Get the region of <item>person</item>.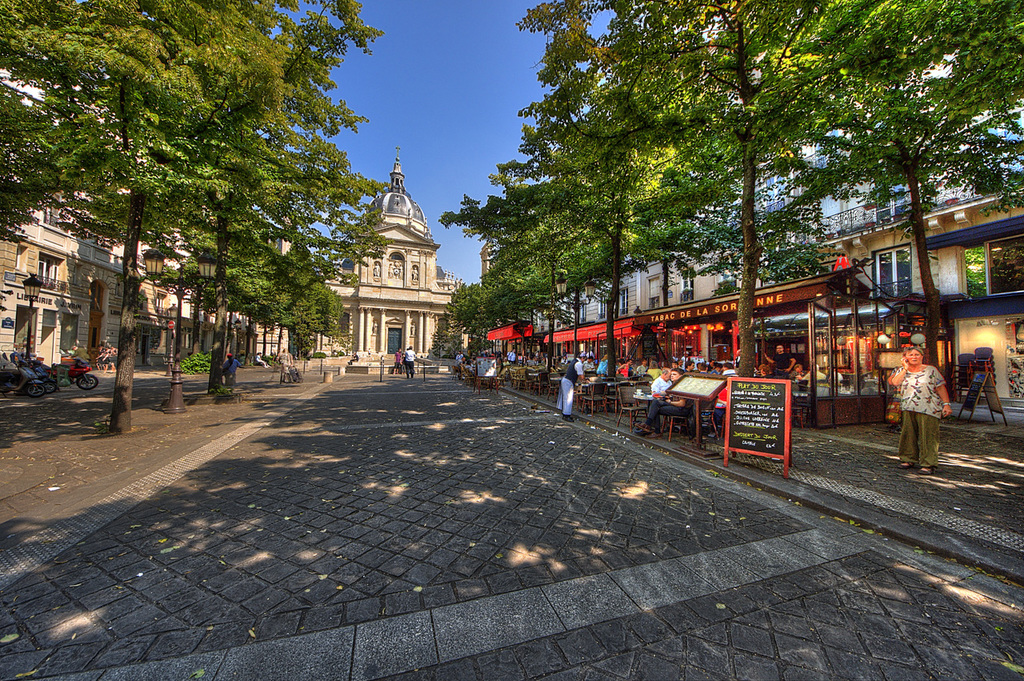
pyautogui.locateOnScreen(402, 347, 418, 378).
